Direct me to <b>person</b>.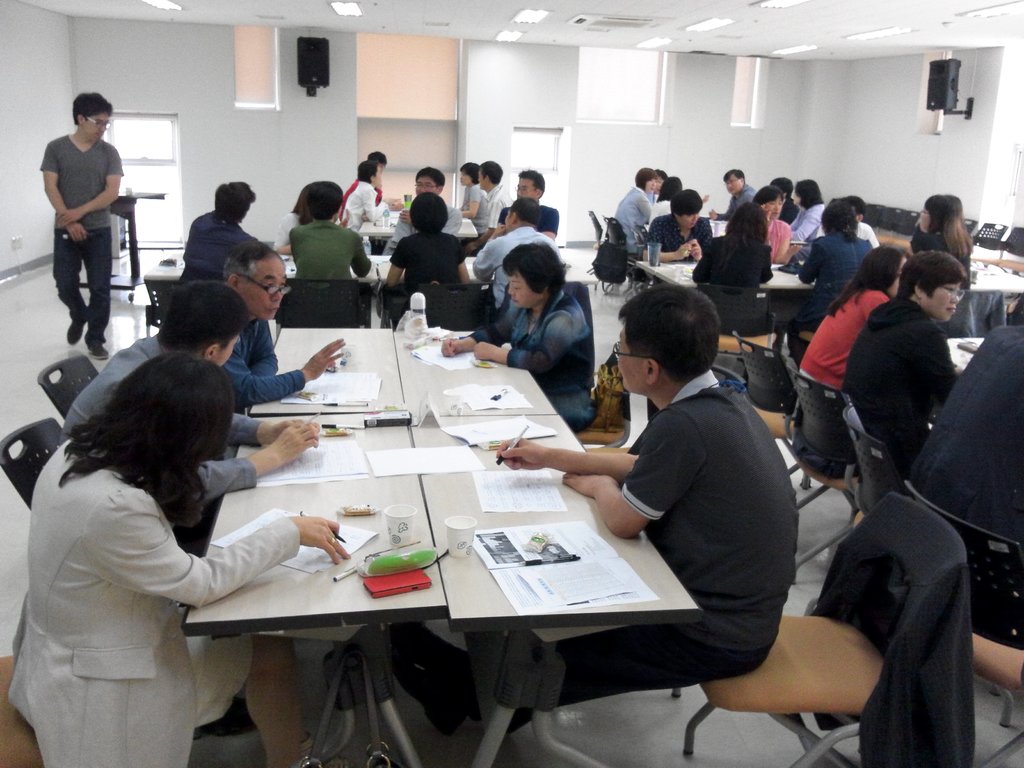
Direction: x1=904 y1=303 x2=1023 y2=543.
